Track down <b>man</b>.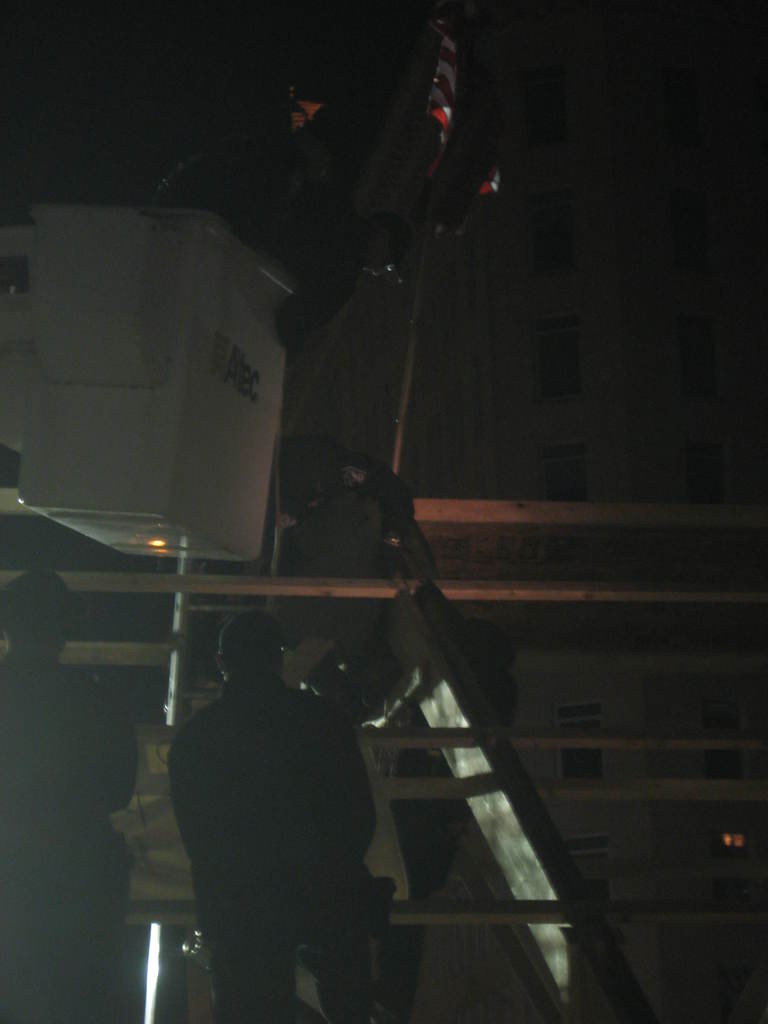
Tracked to <region>0, 568, 137, 1023</region>.
